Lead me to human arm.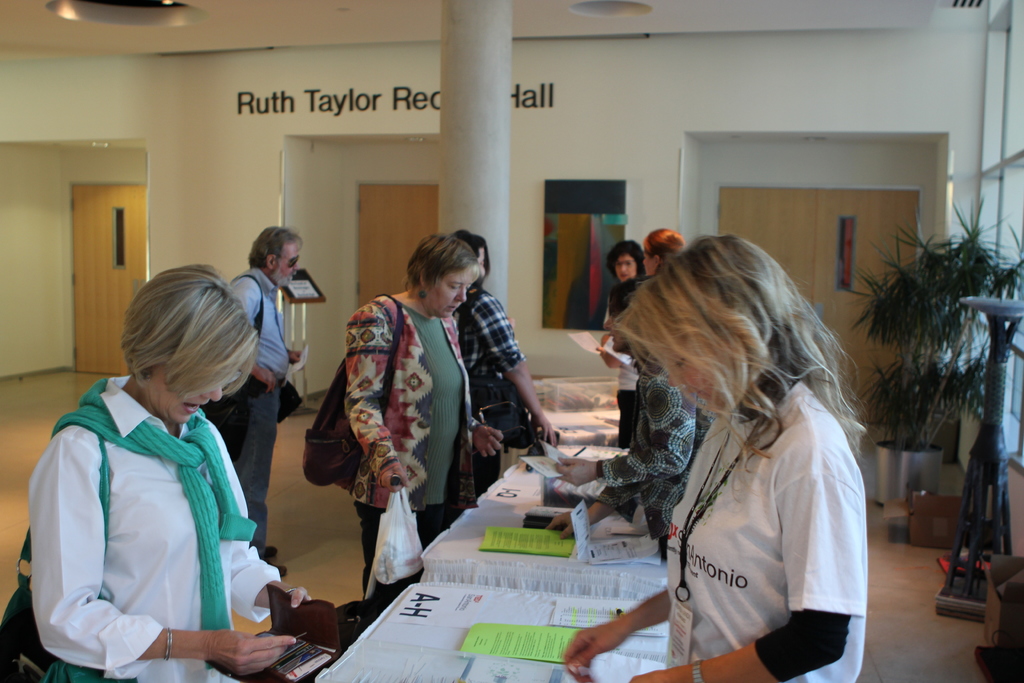
Lead to locate(559, 575, 675, 682).
